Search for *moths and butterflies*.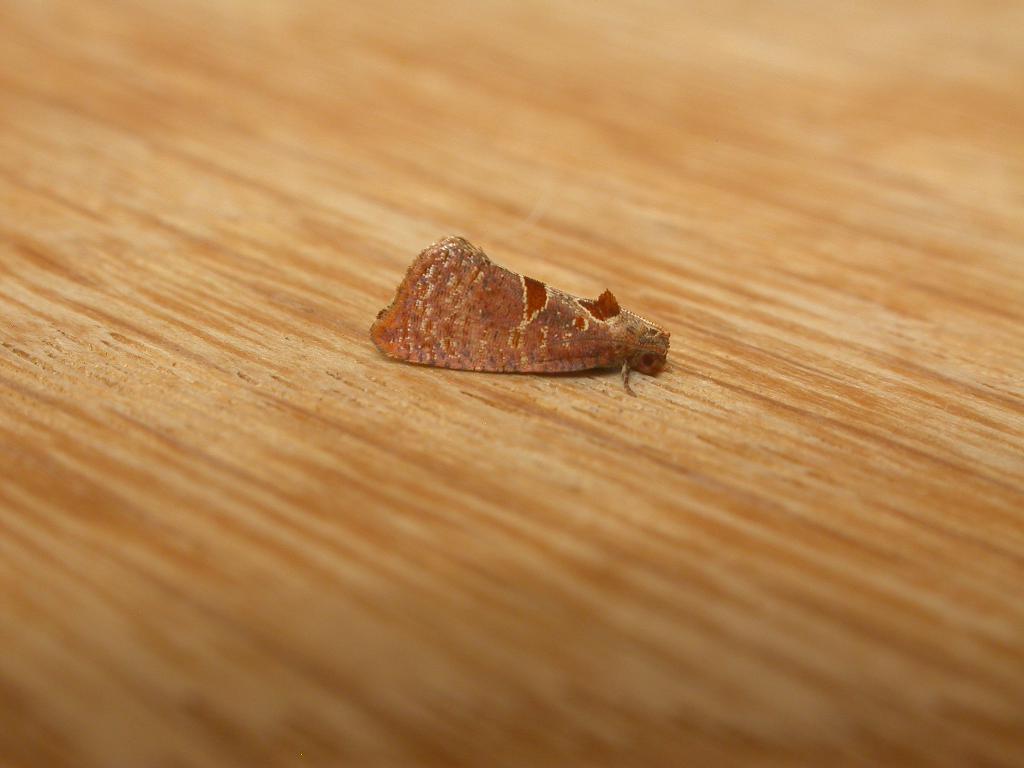
Found at Rect(364, 229, 669, 413).
